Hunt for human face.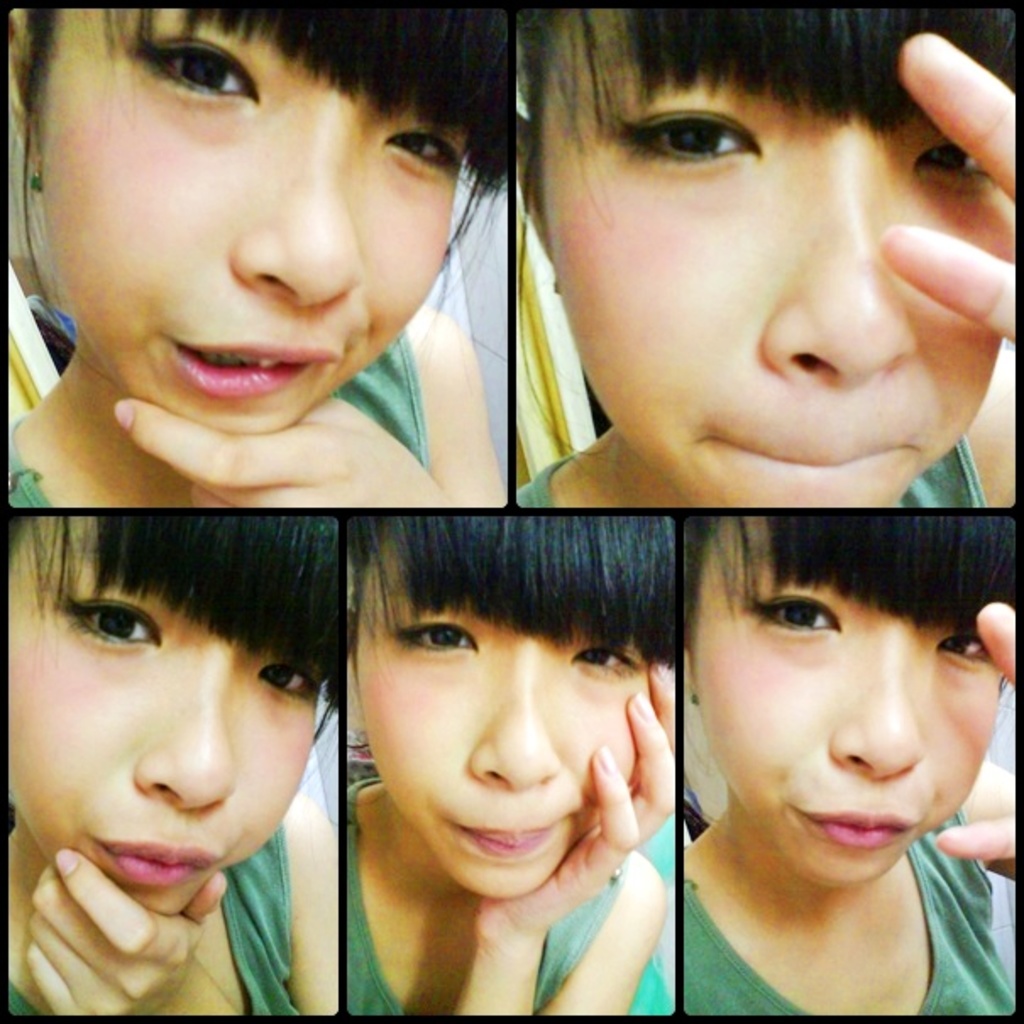
Hunted down at crop(354, 509, 660, 904).
